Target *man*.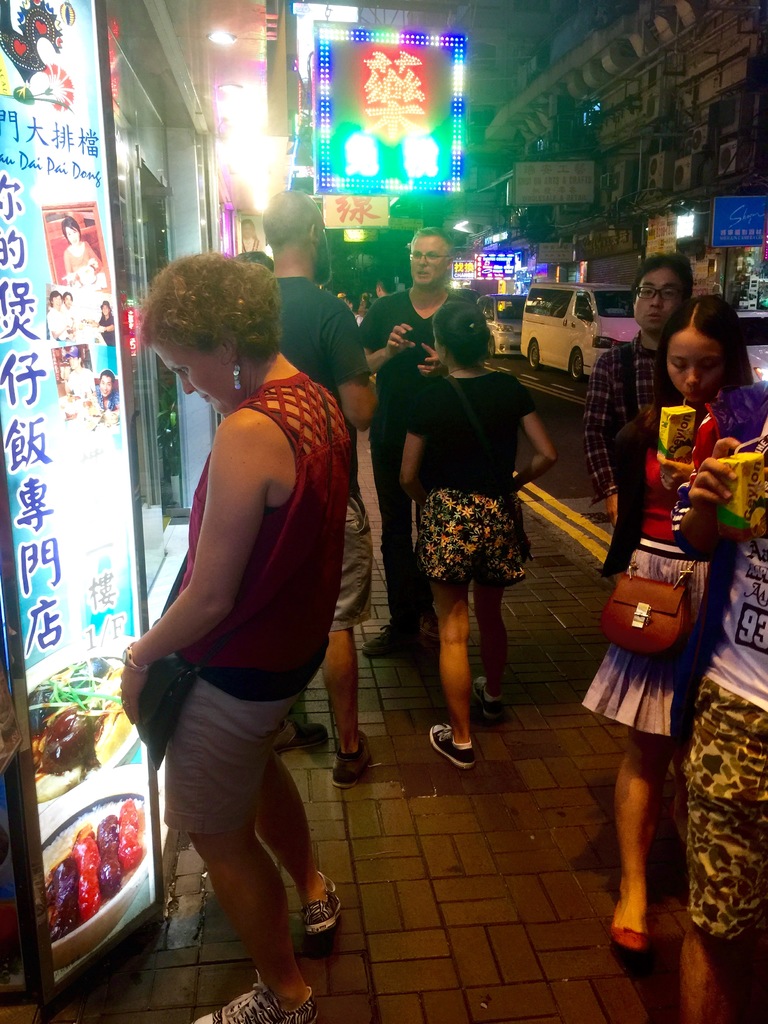
Target region: [271,177,377,790].
